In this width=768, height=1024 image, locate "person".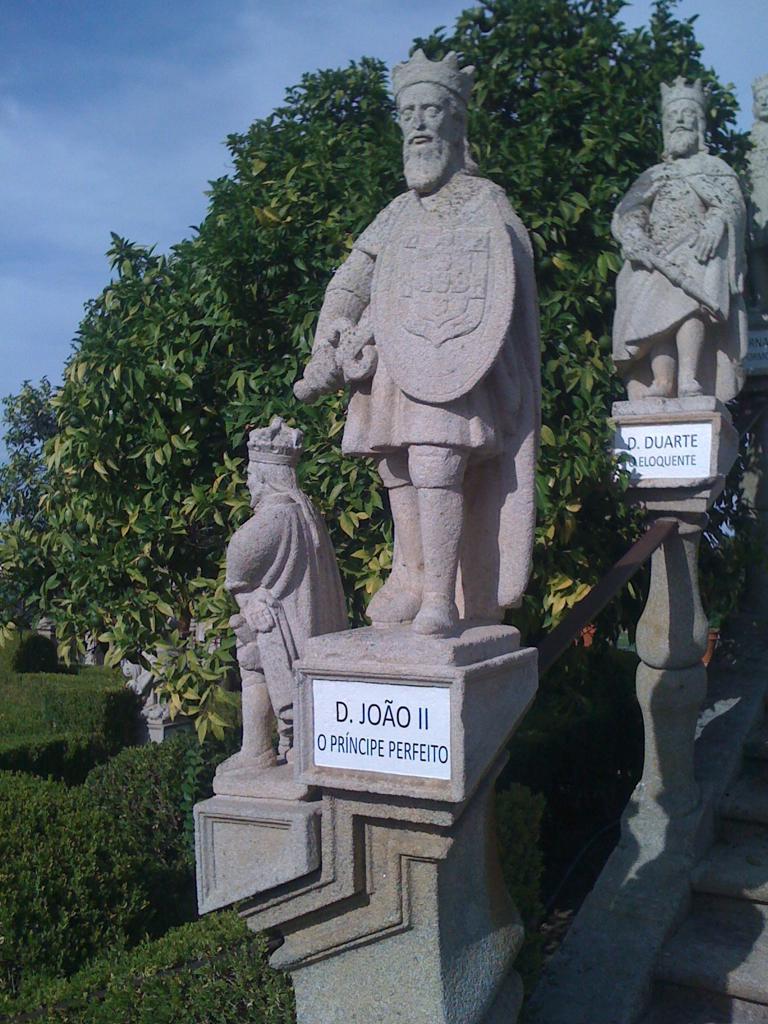
Bounding box: (x1=742, y1=72, x2=767, y2=242).
